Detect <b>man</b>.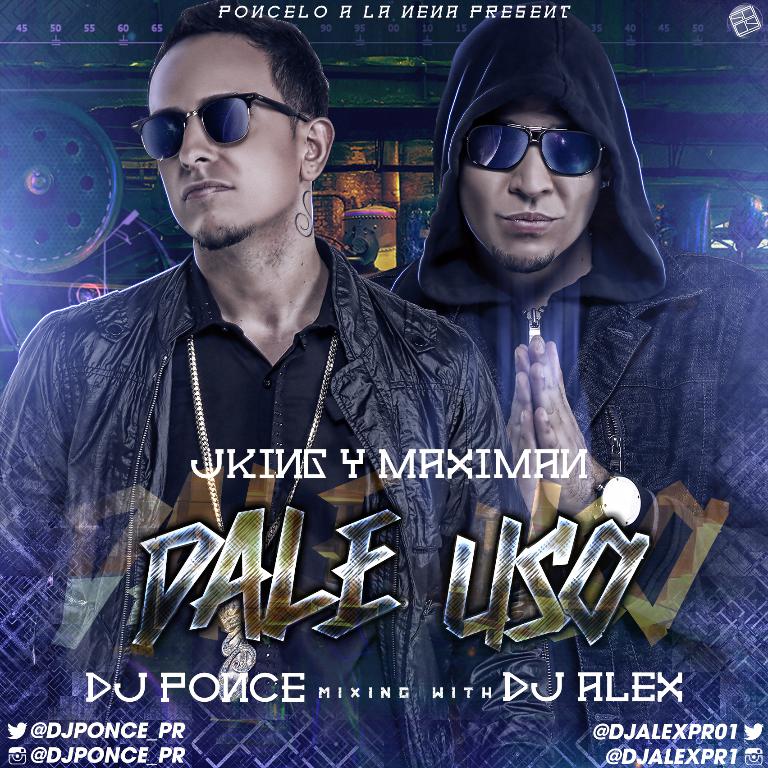
Detected at 0:0:572:767.
